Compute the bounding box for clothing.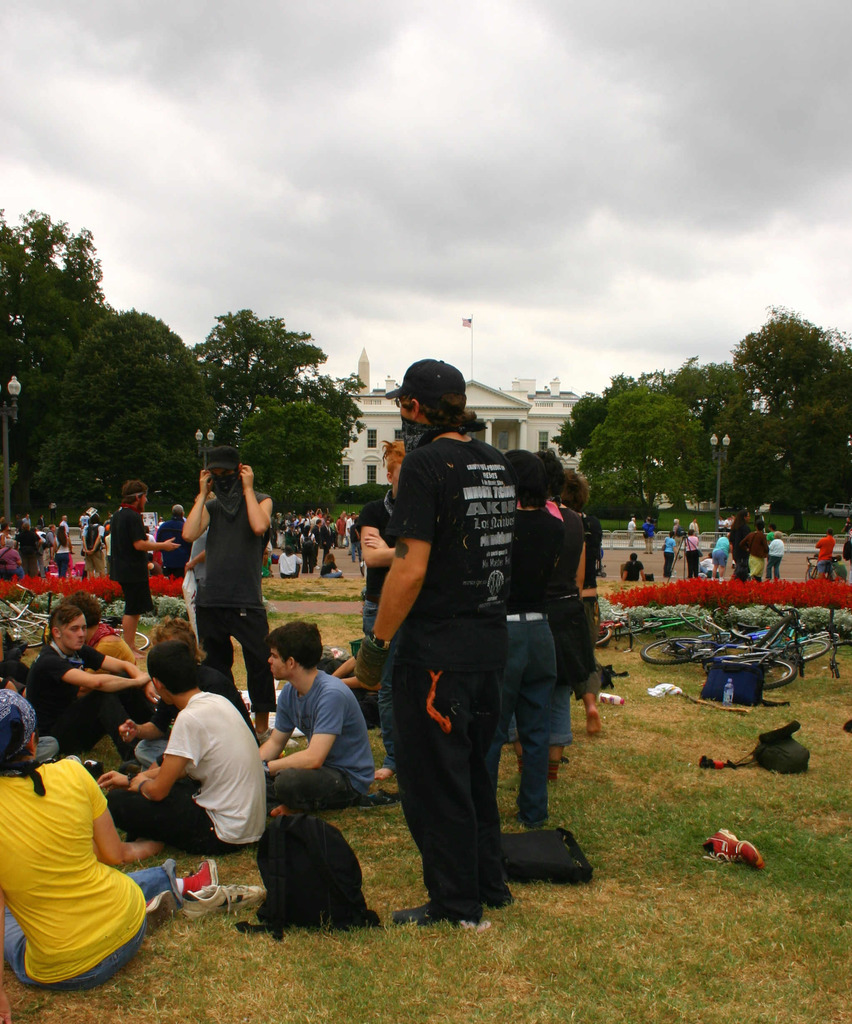
(left=98, top=502, right=147, bottom=626).
